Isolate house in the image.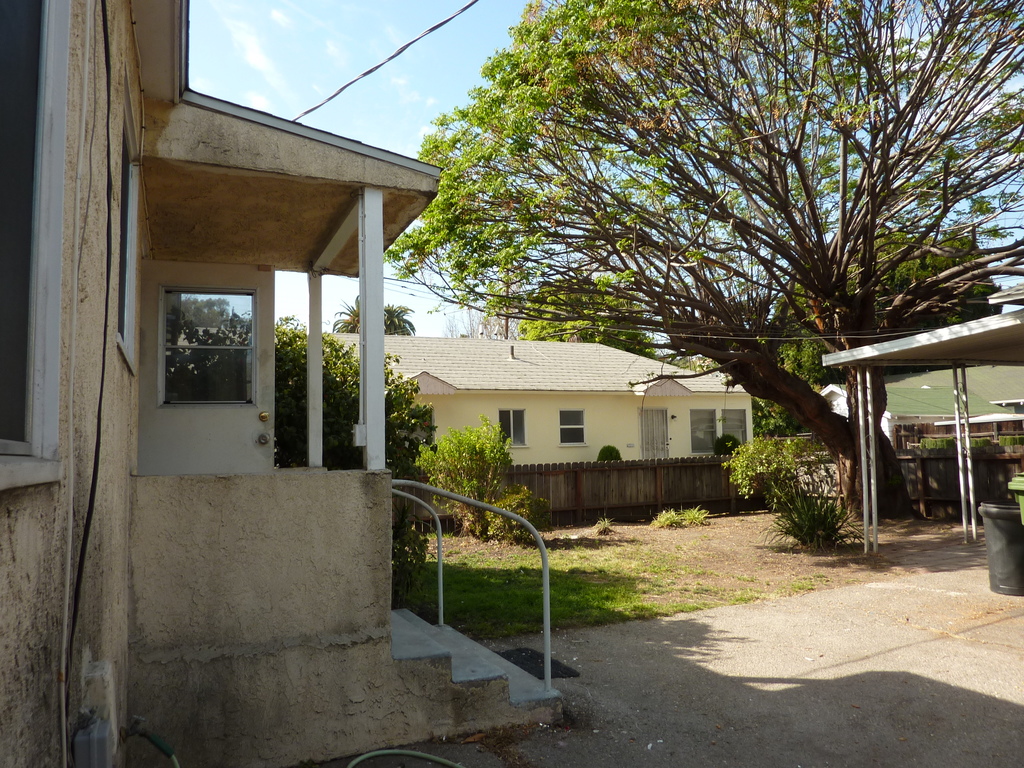
Isolated region: <box>815,346,1023,479</box>.
